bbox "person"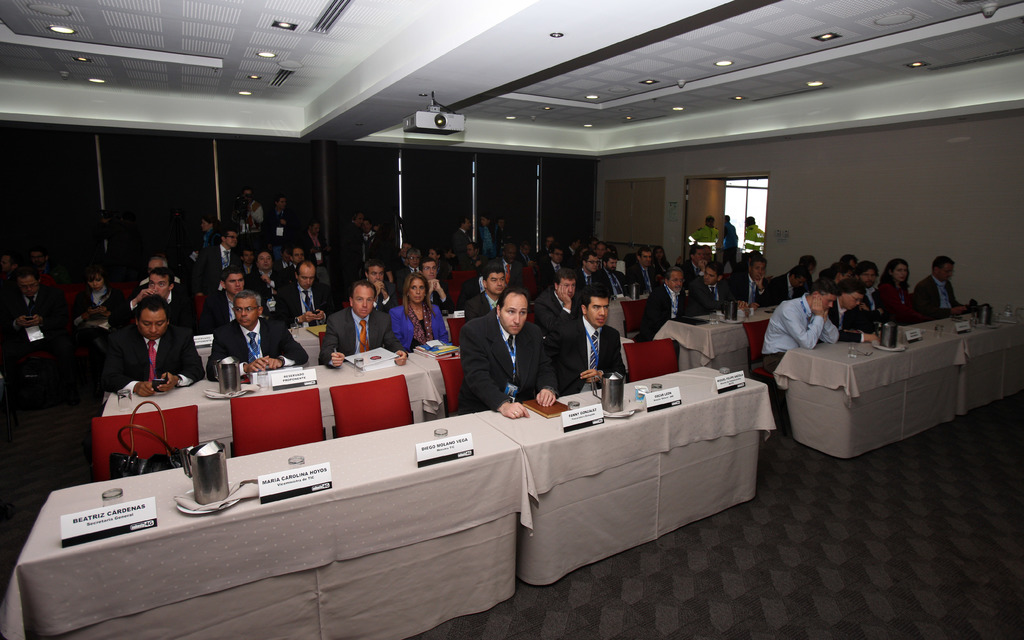
l=722, t=215, r=738, b=281
